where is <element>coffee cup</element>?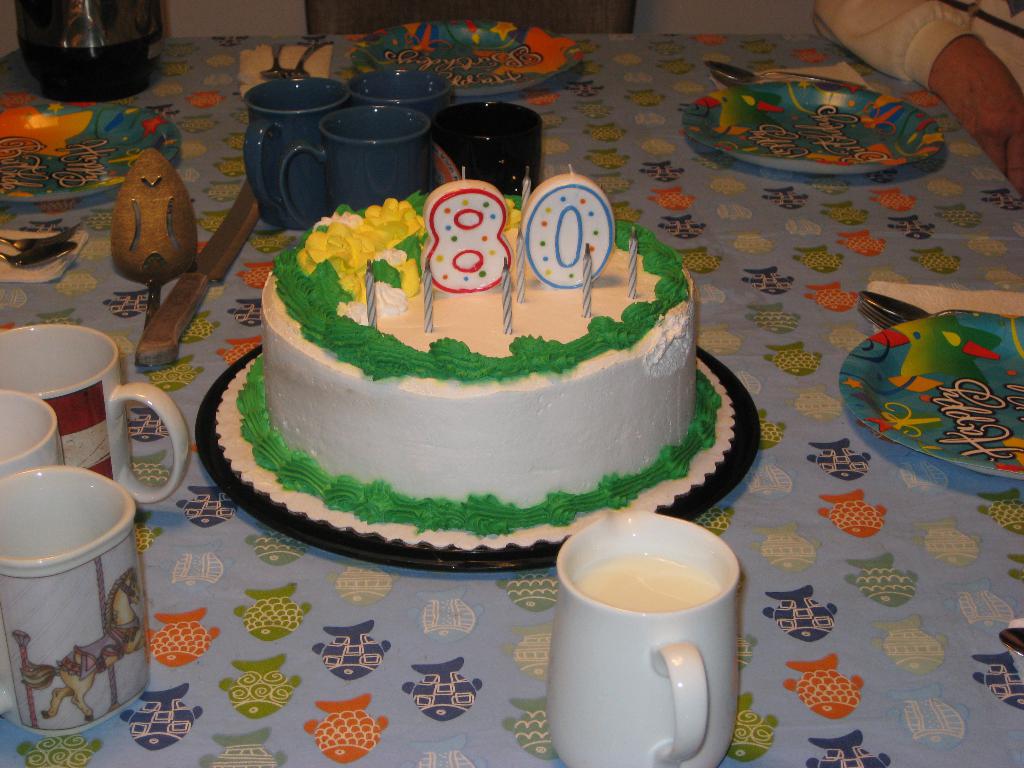
select_region(242, 77, 353, 230).
